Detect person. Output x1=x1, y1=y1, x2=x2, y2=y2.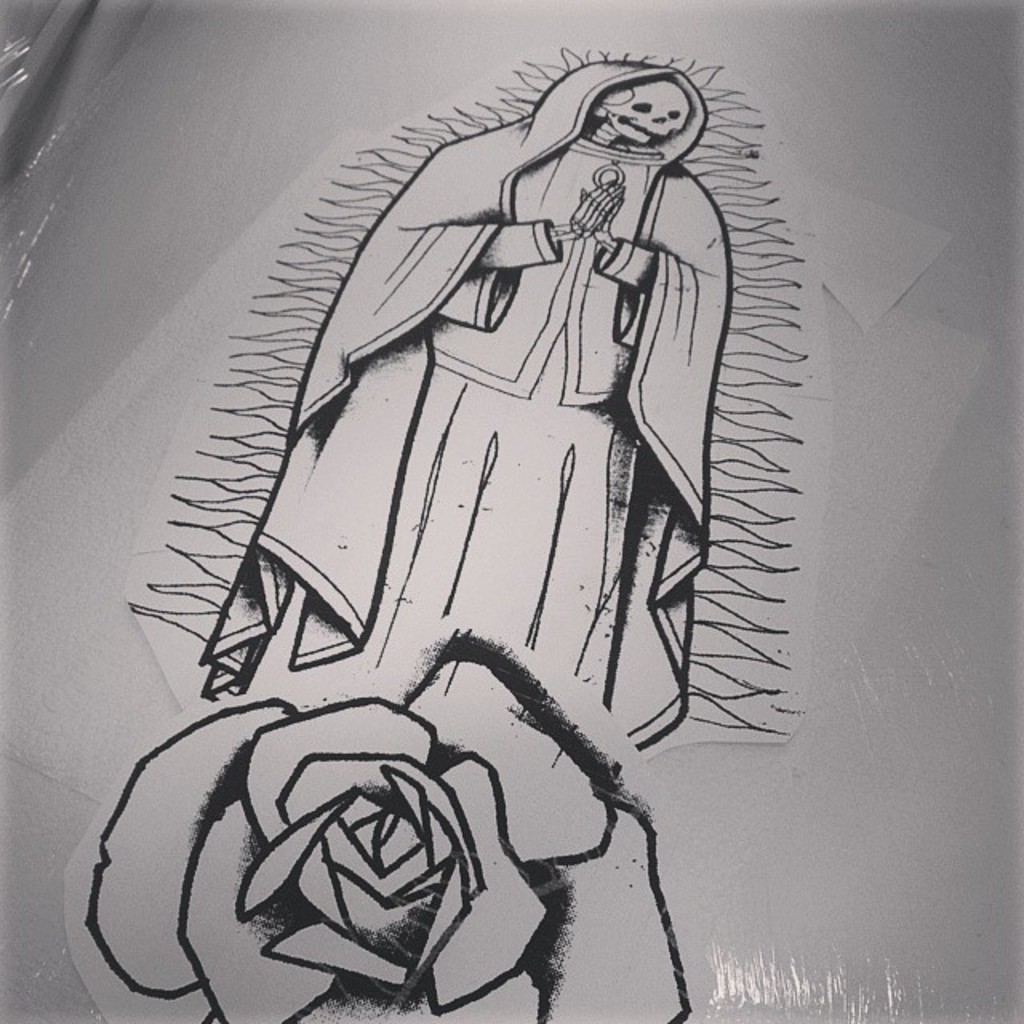
x1=242, y1=56, x2=758, y2=827.
